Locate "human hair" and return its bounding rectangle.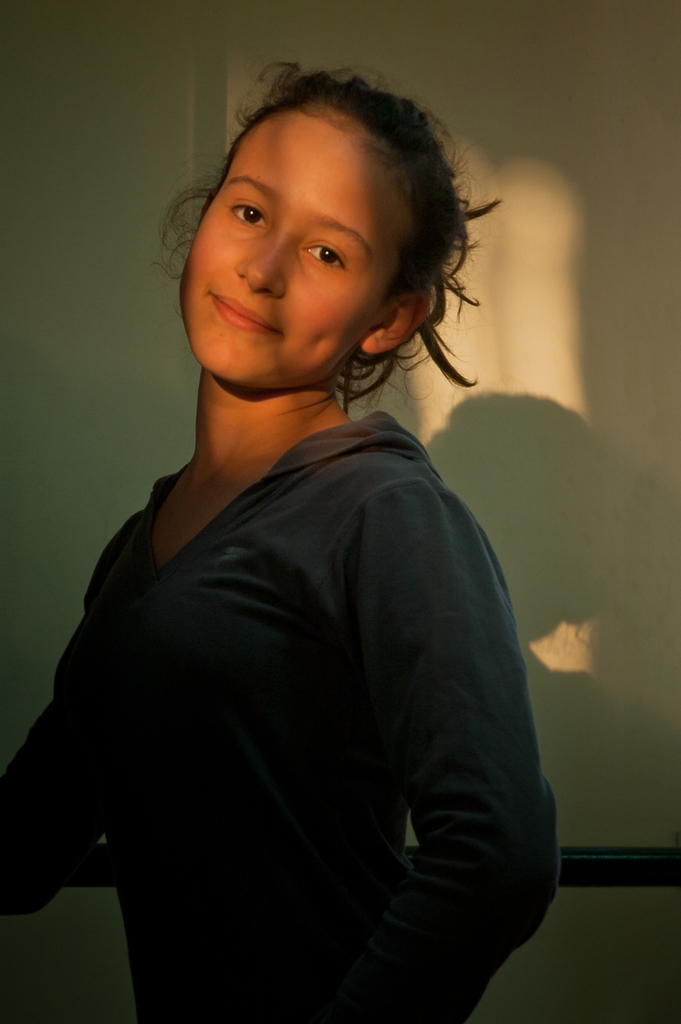
179,69,457,397.
